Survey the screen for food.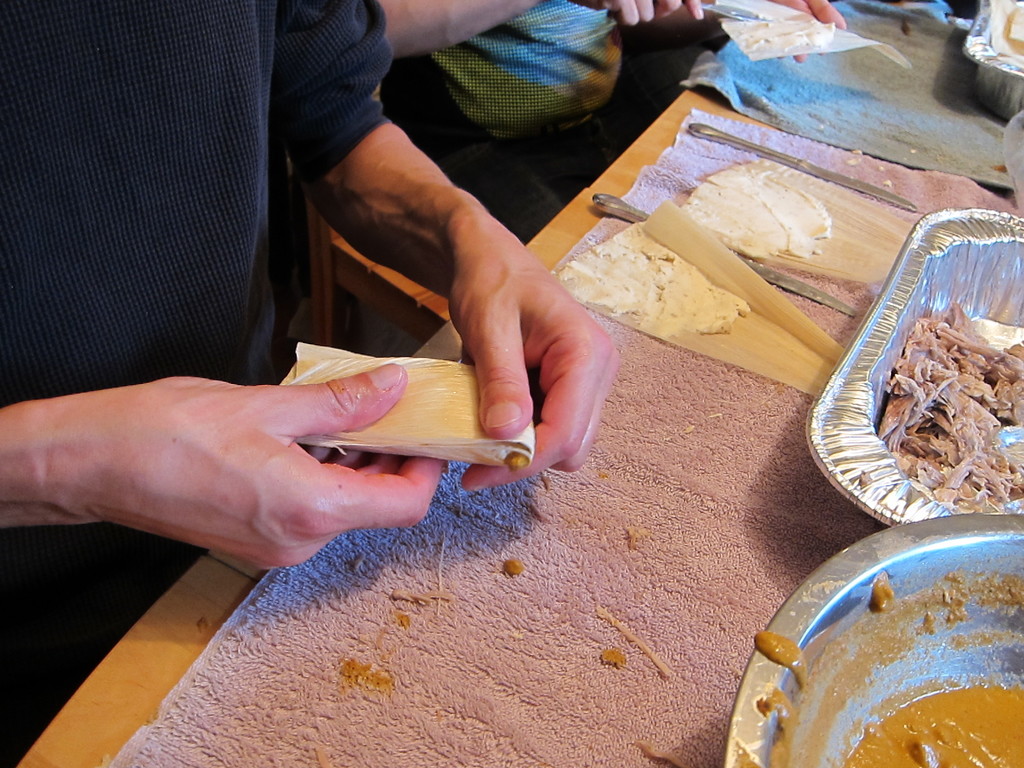
Survey found: rect(837, 679, 1023, 767).
